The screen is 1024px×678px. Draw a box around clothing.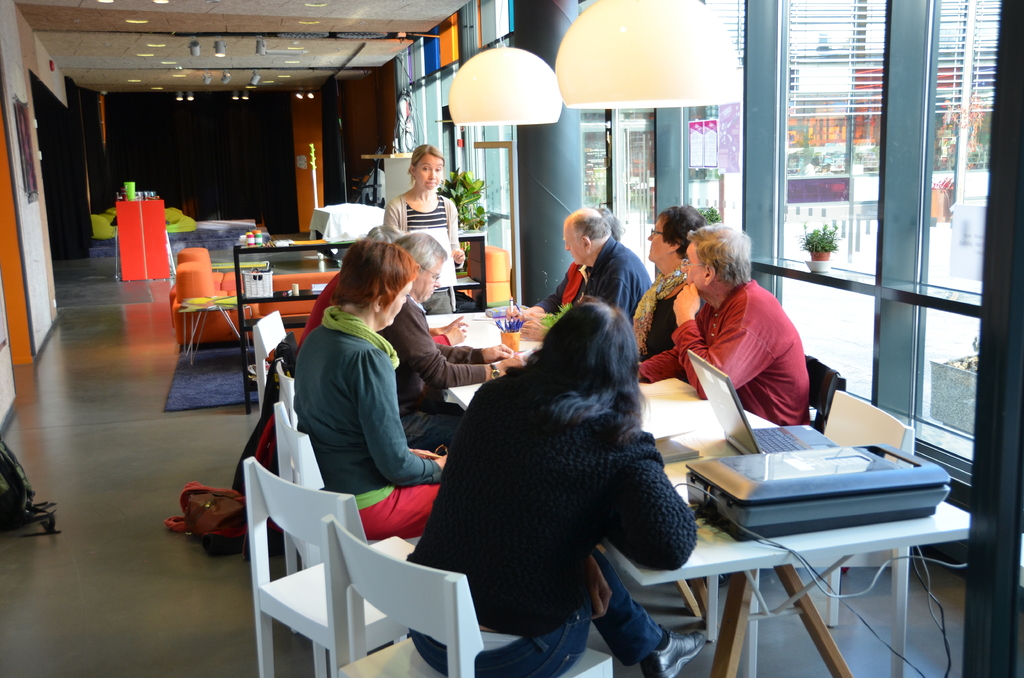
select_region(631, 268, 707, 362).
